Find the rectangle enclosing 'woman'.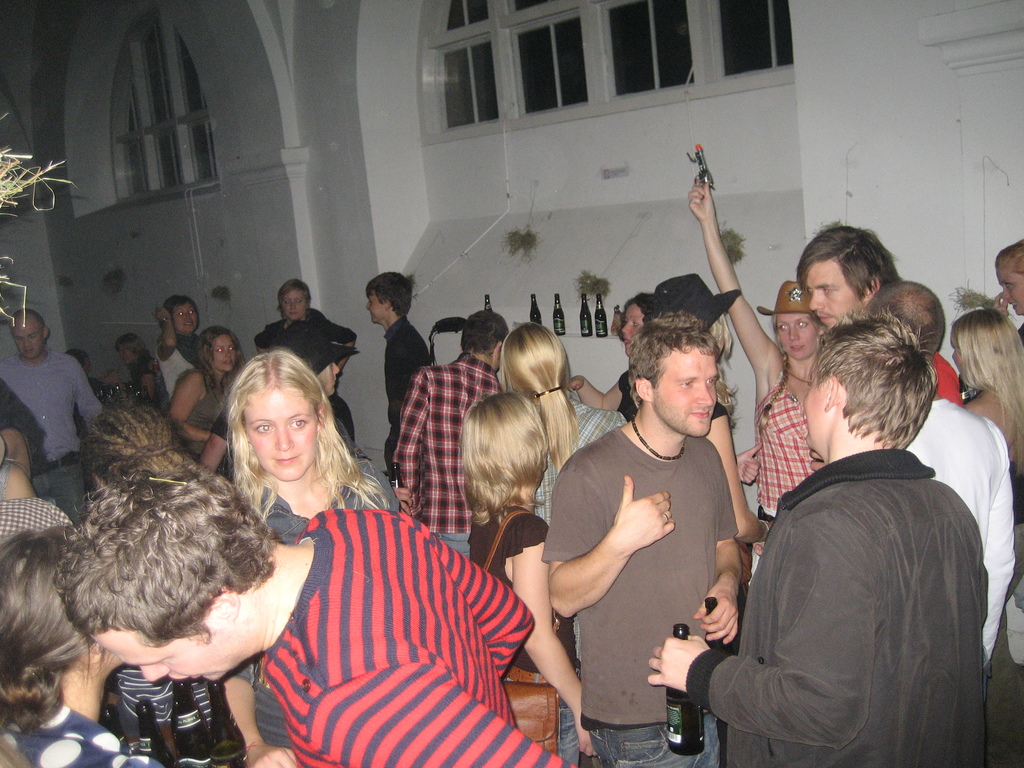
x1=253, y1=278, x2=359, y2=434.
